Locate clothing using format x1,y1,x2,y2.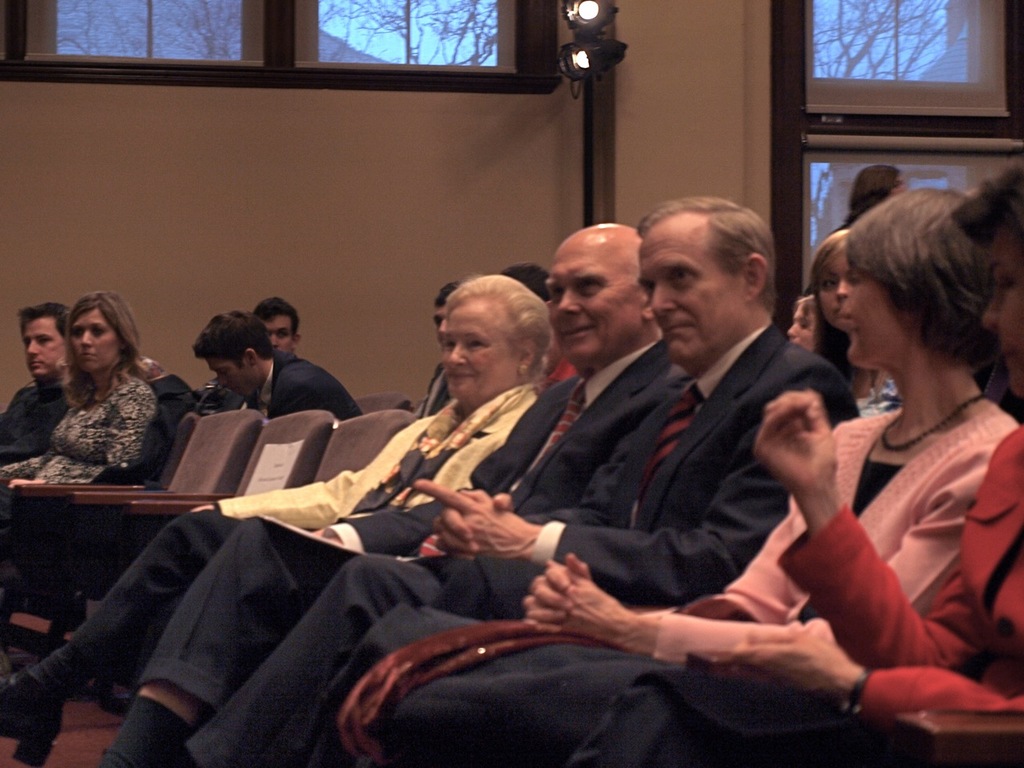
0,354,152,566.
